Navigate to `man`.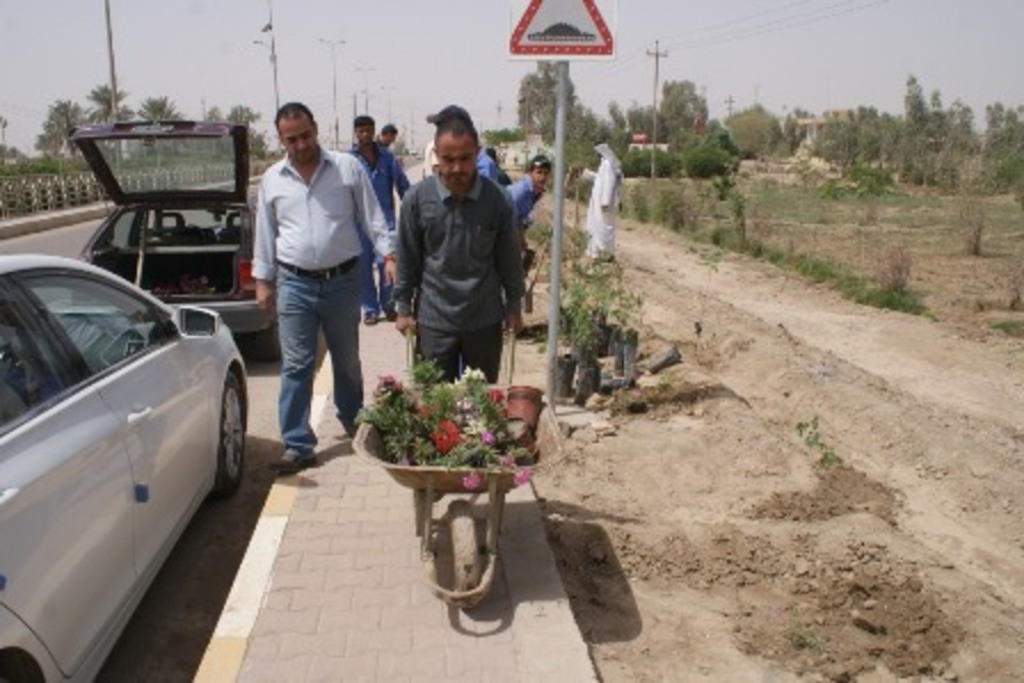
Navigation target: [left=398, top=103, right=498, bottom=215].
